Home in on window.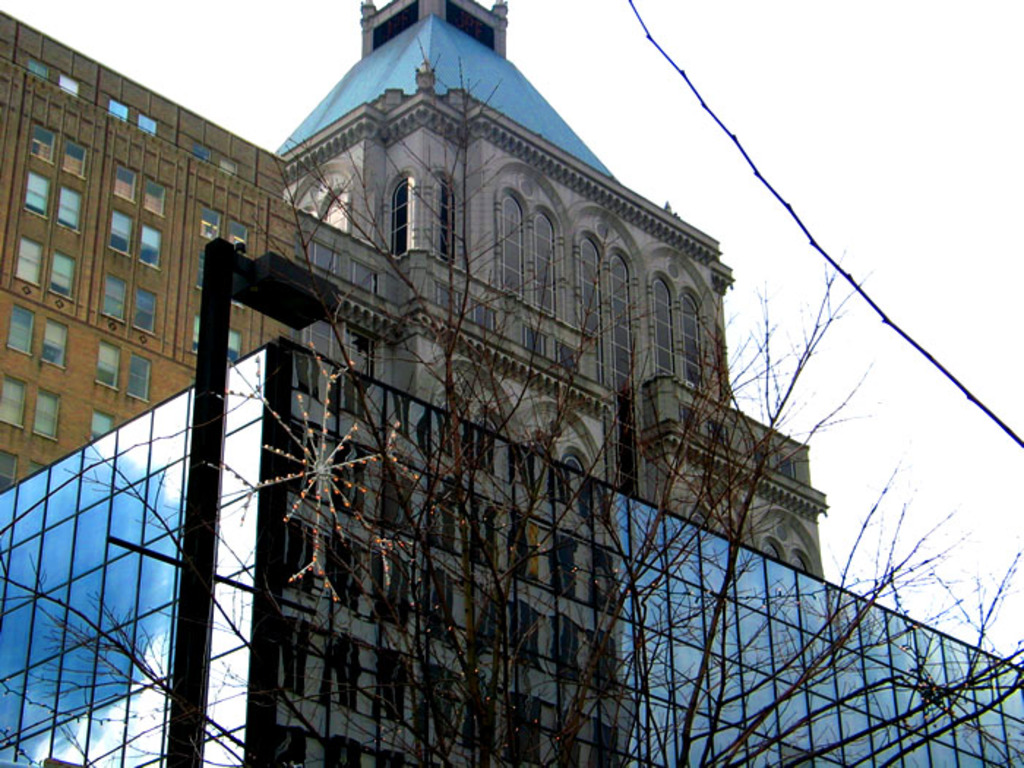
Homed in at (107, 165, 139, 199).
